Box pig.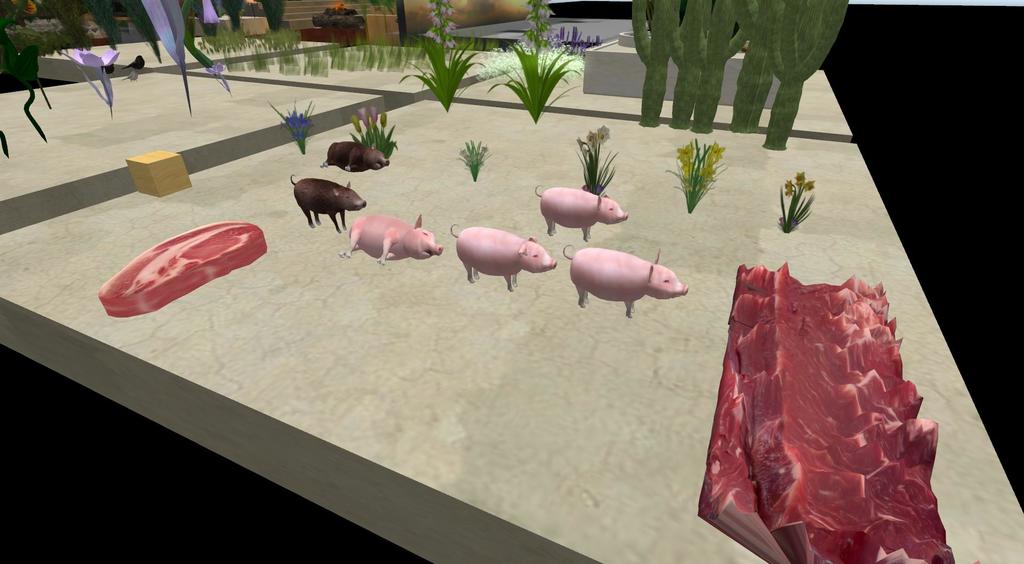
[291, 174, 369, 233].
